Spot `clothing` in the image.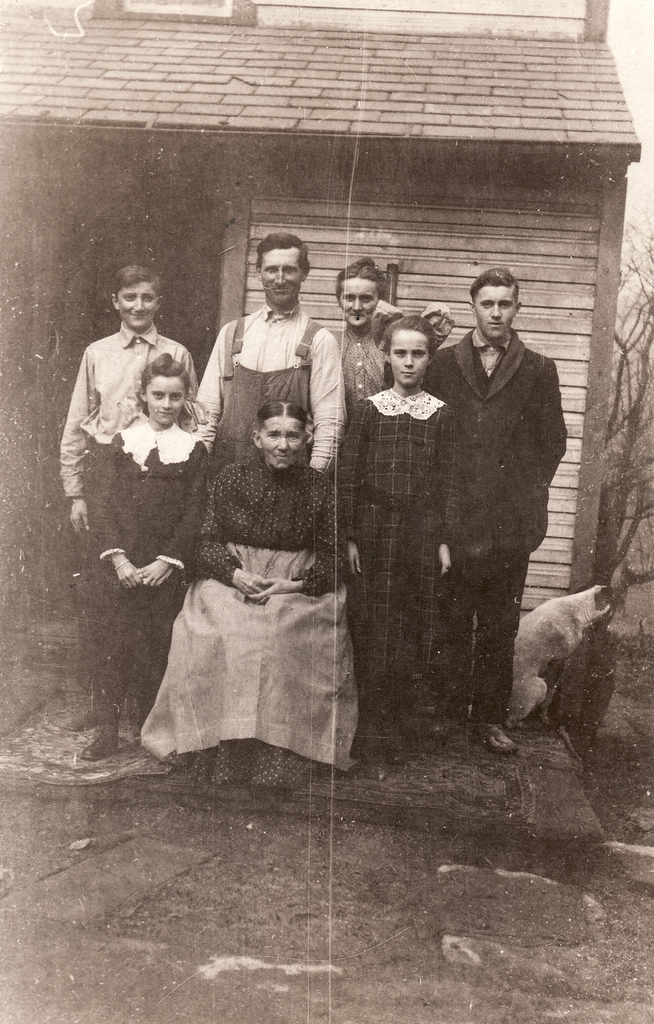
`clothing` found at pyautogui.locateOnScreen(333, 323, 389, 413).
